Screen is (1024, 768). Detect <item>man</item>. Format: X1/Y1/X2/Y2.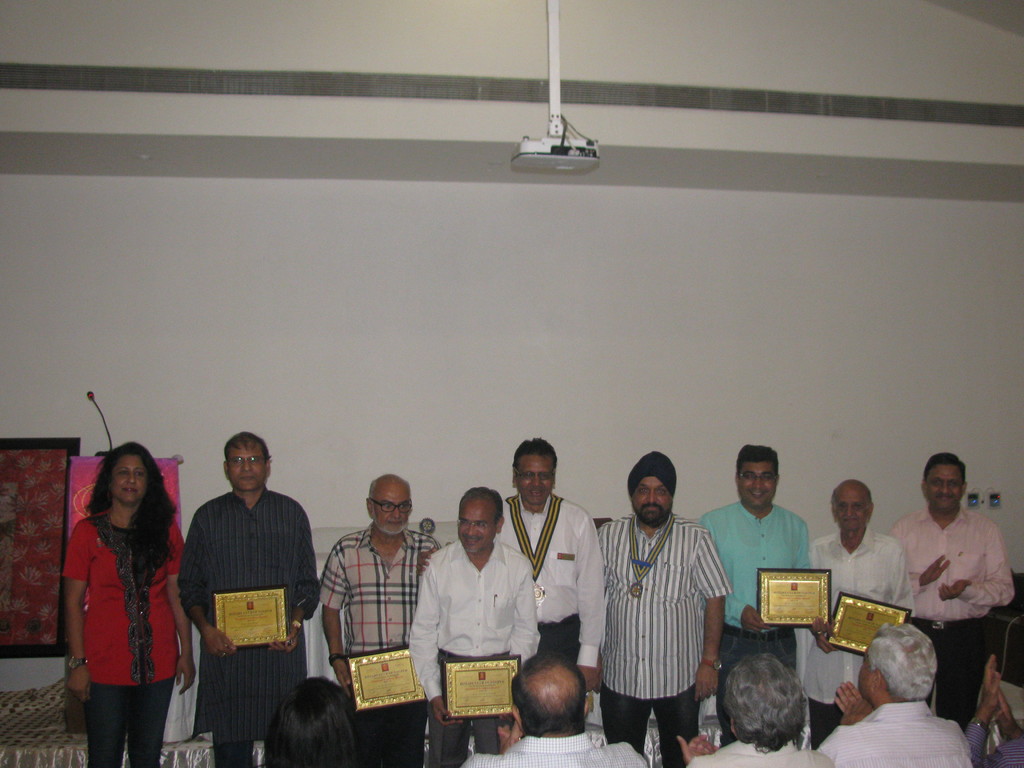
892/455/1013/695.
